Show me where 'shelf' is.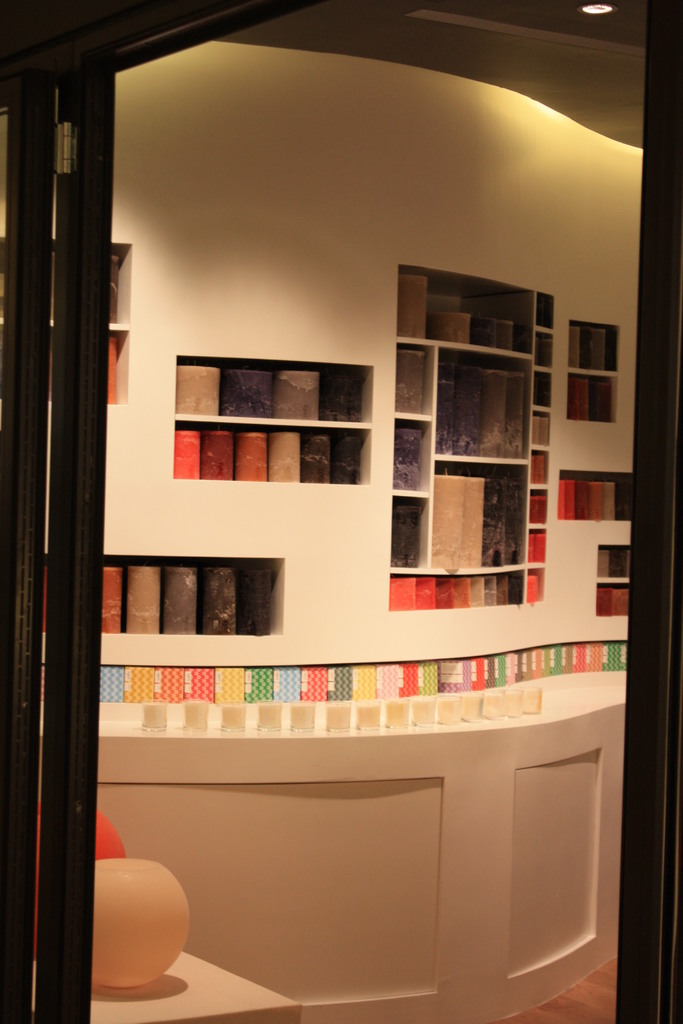
'shelf' is at Rect(595, 579, 636, 615).
